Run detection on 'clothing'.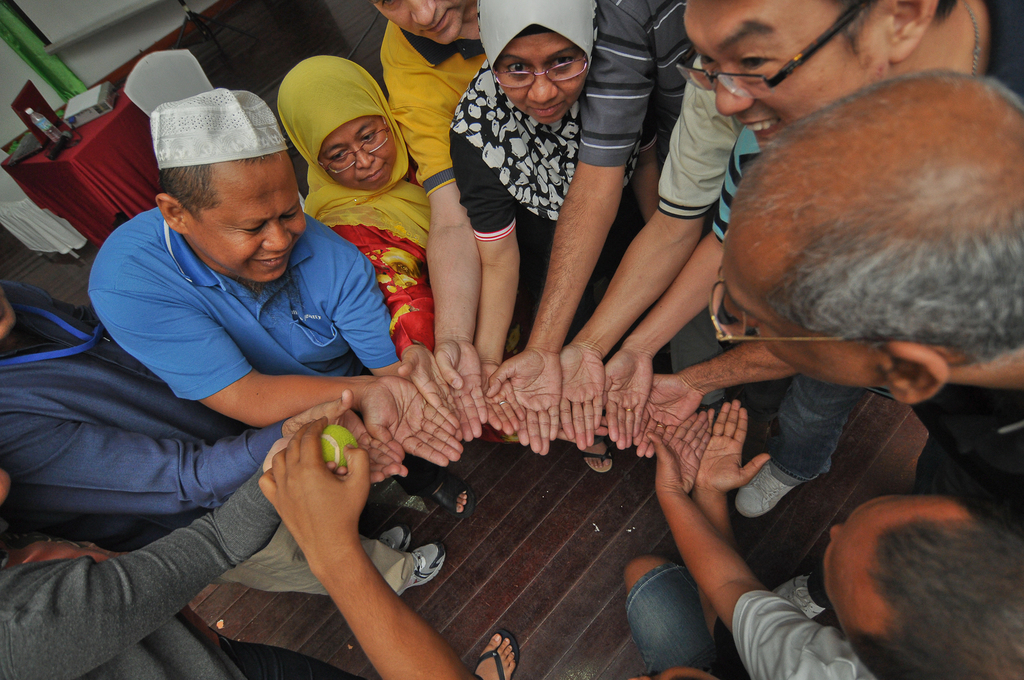
Result: {"x1": 0, "y1": 468, "x2": 371, "y2": 679}.
